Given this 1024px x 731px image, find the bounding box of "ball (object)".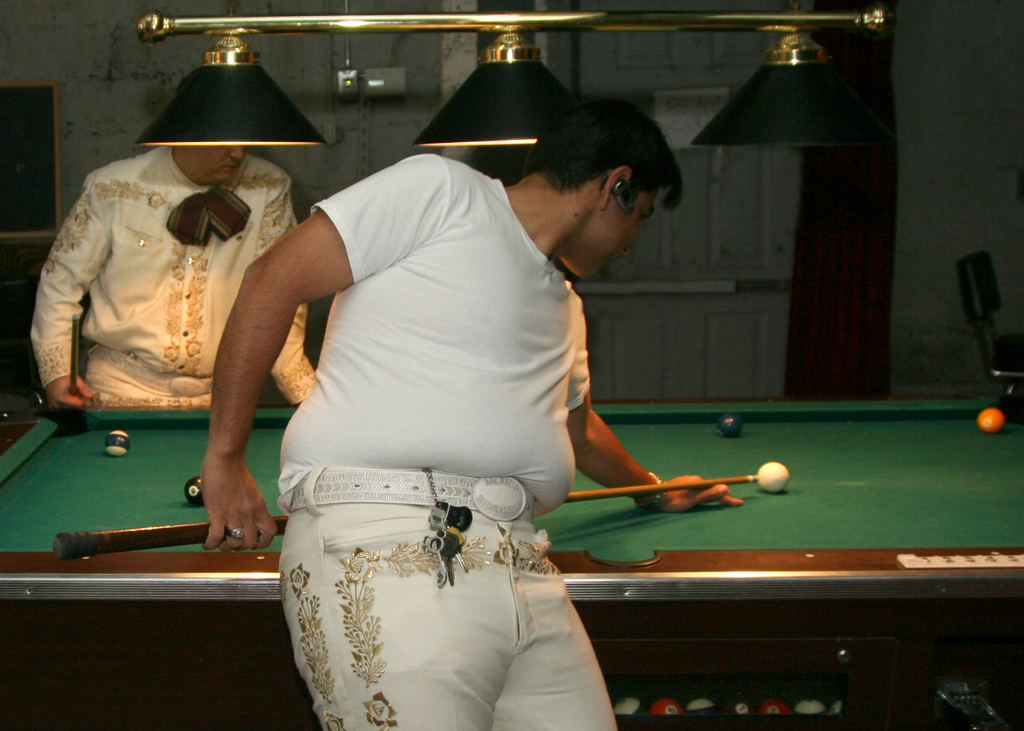
bbox=[975, 410, 1004, 434].
